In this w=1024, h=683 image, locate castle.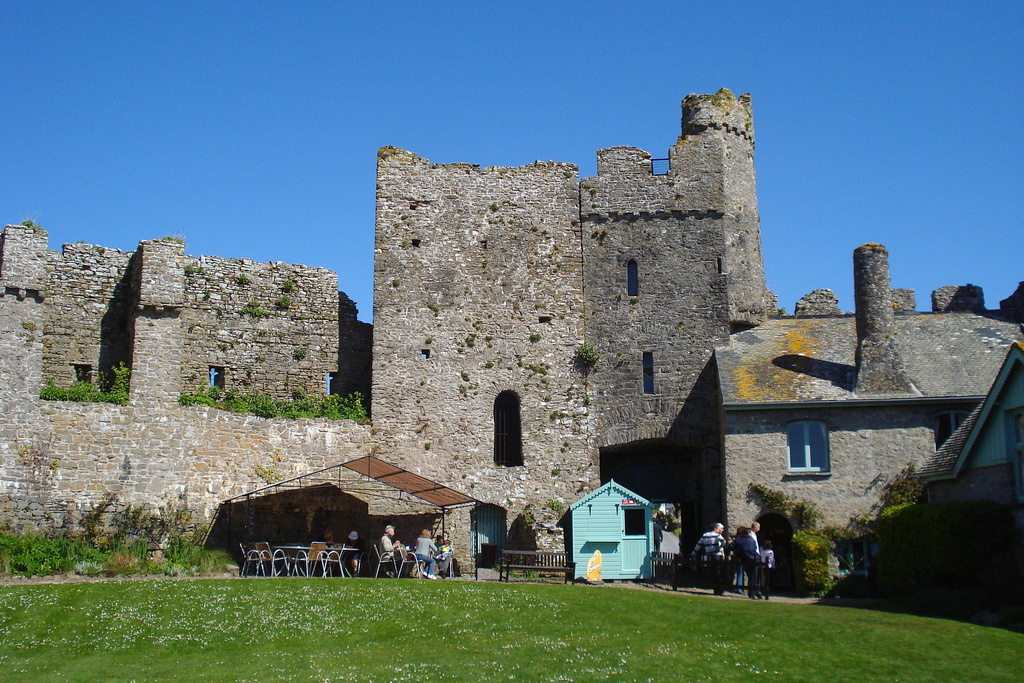
Bounding box: (x1=271, y1=102, x2=973, y2=559).
